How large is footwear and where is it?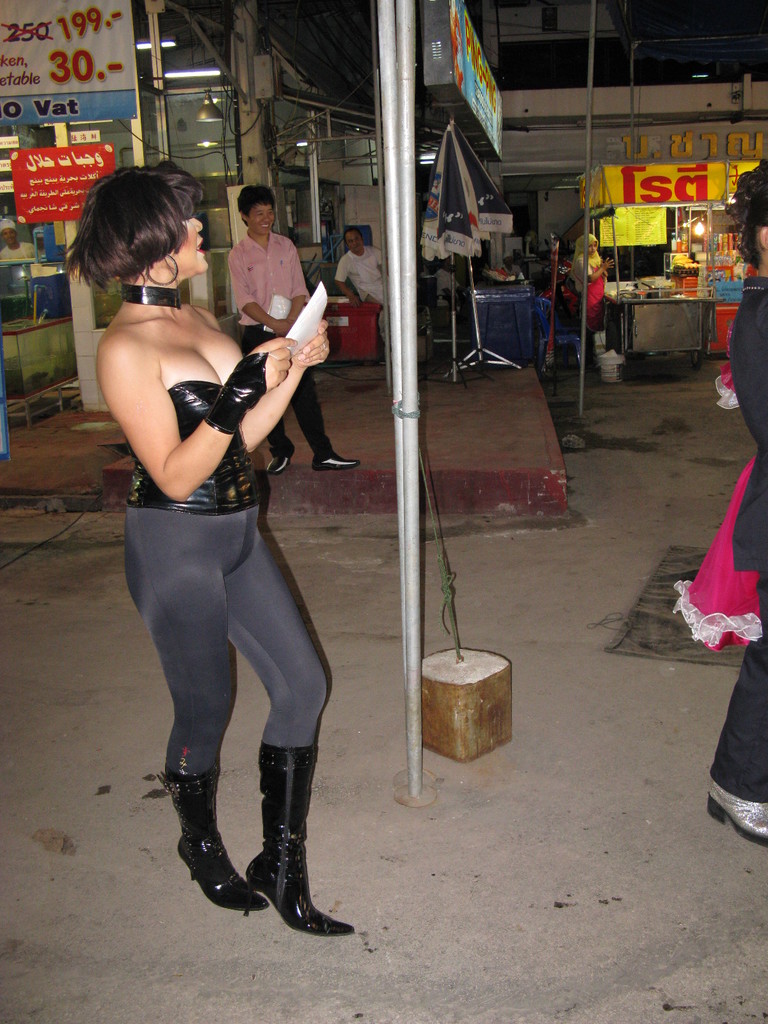
Bounding box: locate(316, 452, 356, 470).
